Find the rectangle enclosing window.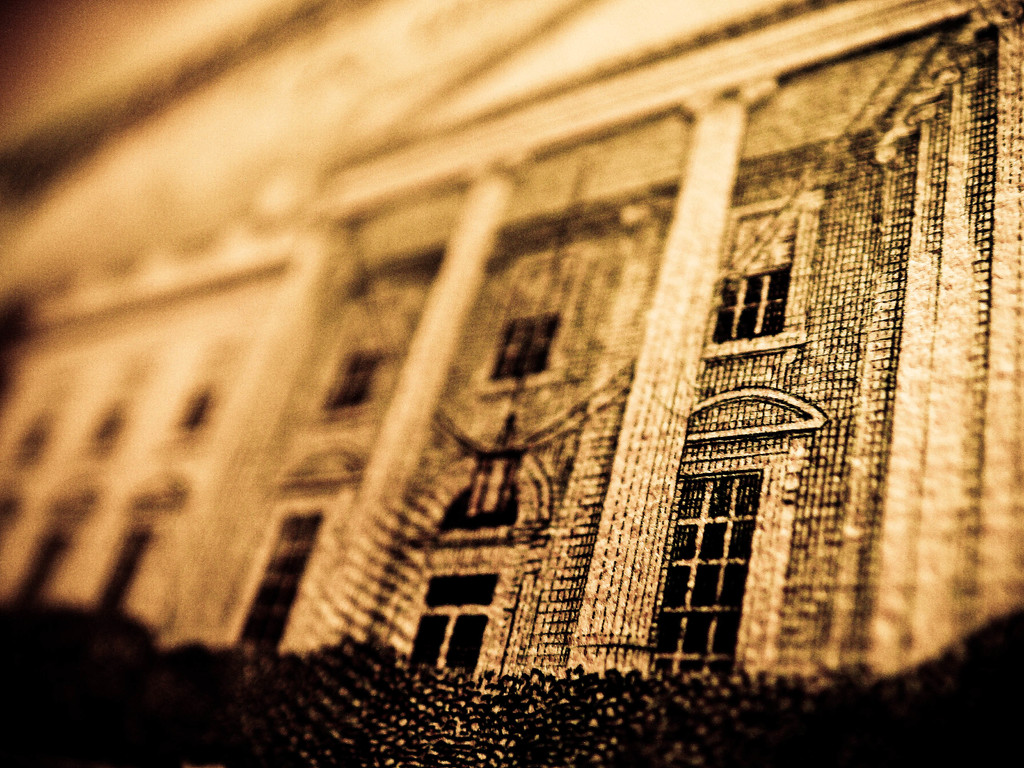
[407, 562, 508, 685].
